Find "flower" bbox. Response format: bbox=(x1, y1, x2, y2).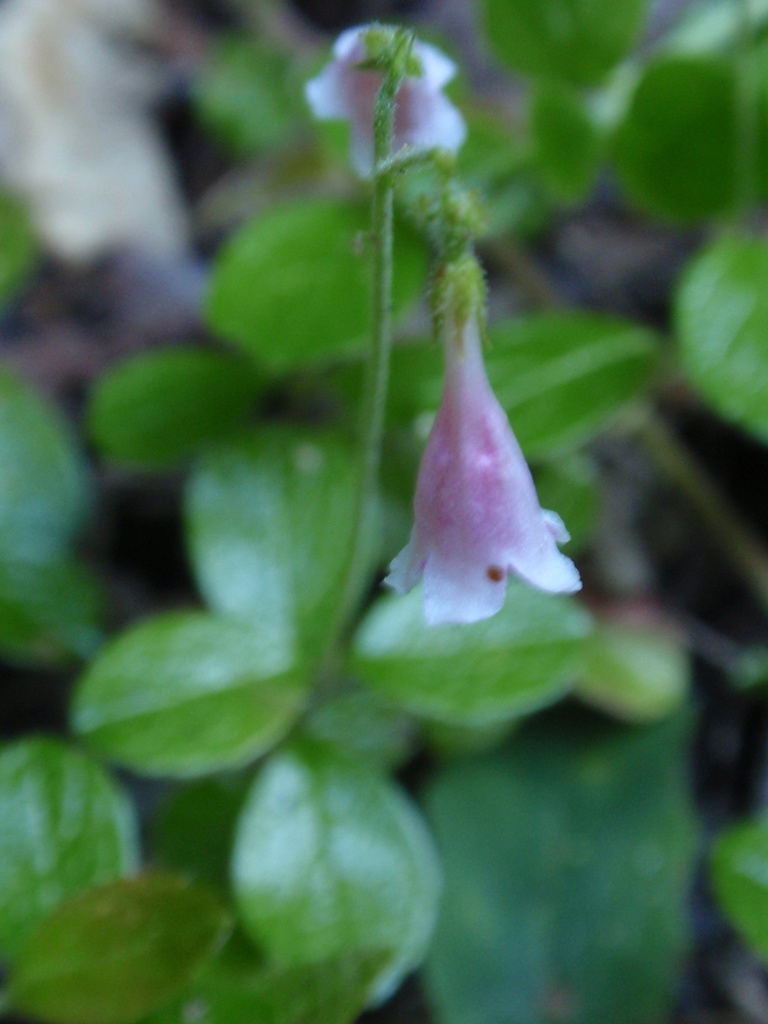
bbox=(304, 20, 479, 174).
